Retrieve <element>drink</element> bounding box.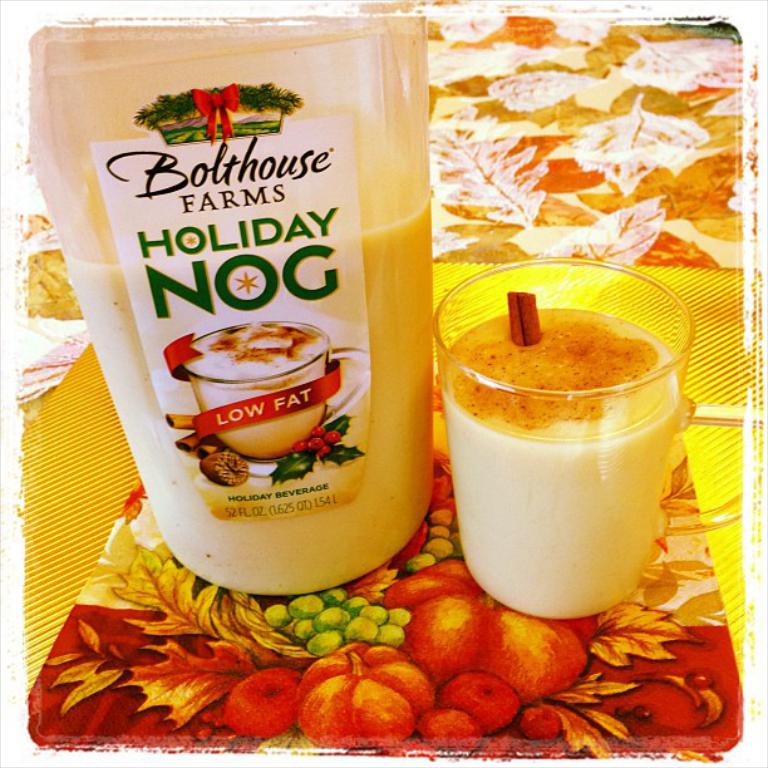
Bounding box: {"left": 182, "top": 319, "right": 371, "bottom": 463}.
